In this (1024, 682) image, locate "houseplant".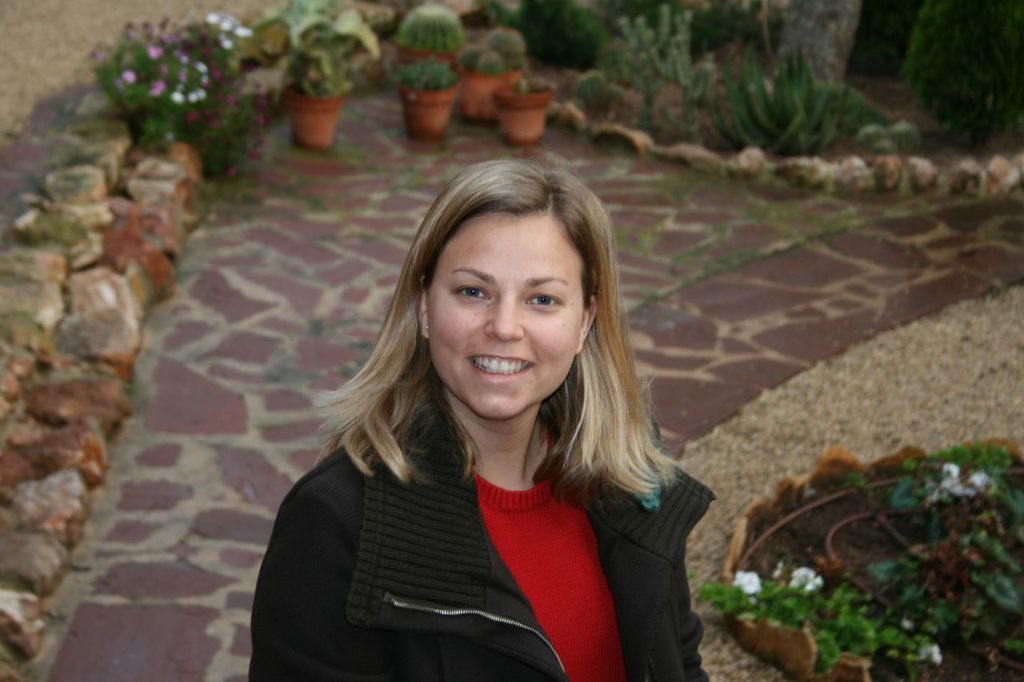
Bounding box: <box>498,71,555,146</box>.
